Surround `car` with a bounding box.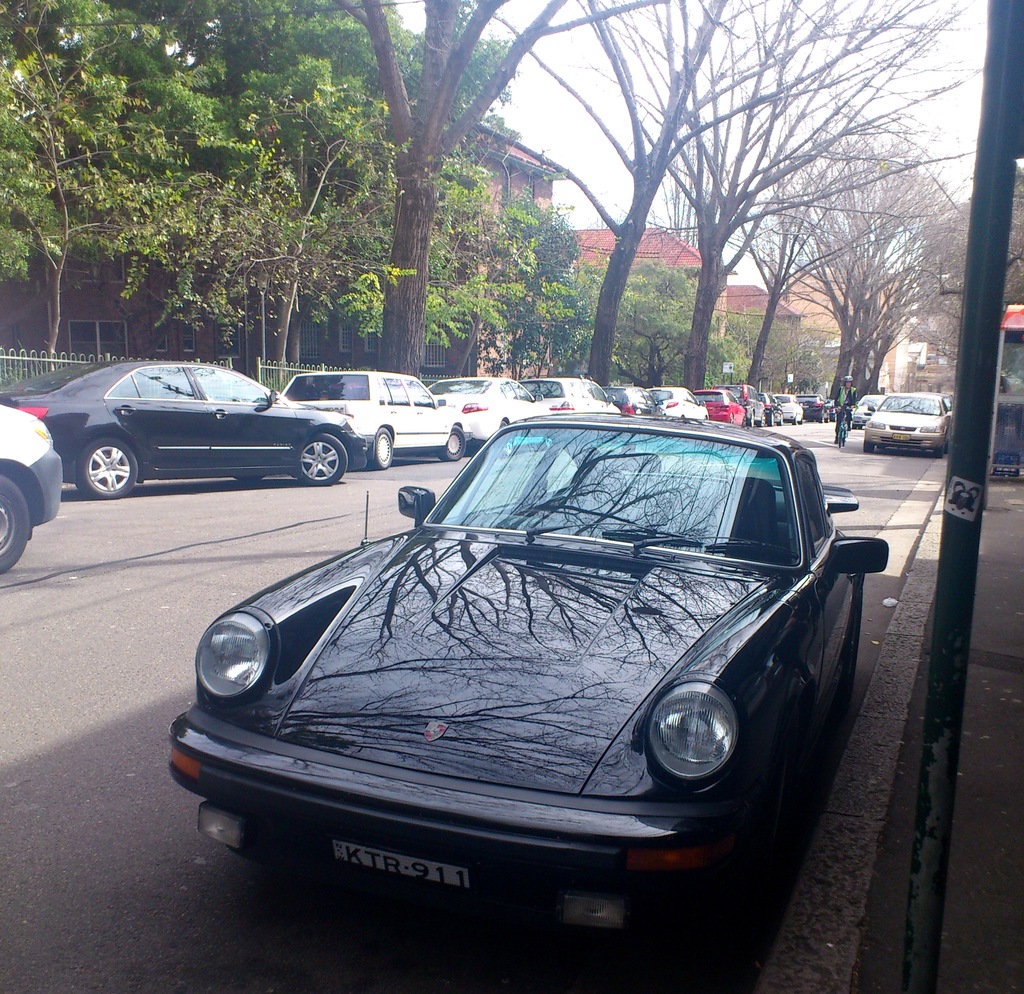
box(435, 377, 547, 448).
